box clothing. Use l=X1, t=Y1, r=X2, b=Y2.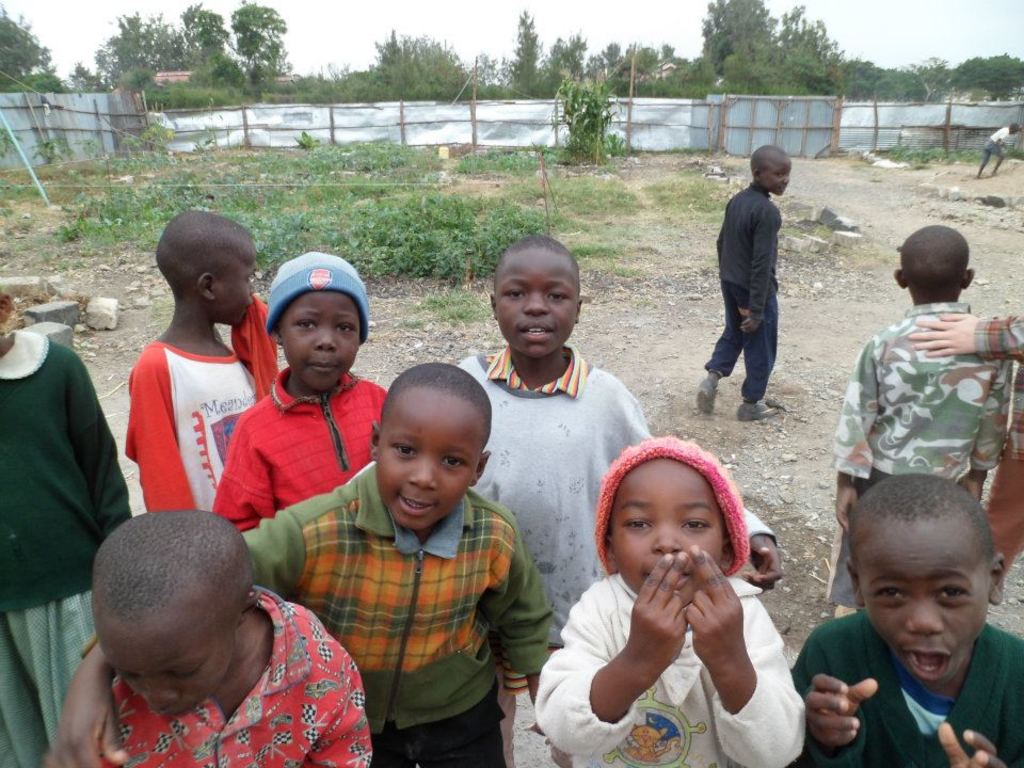
l=978, t=313, r=1023, b=613.
